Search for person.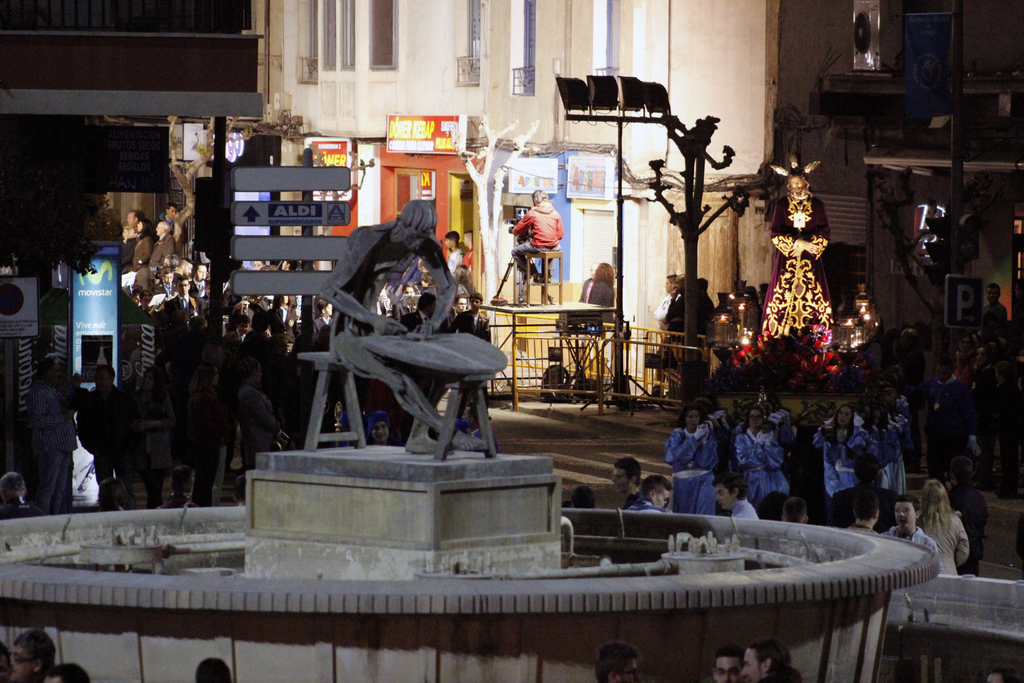
Found at bbox=[38, 661, 90, 682].
